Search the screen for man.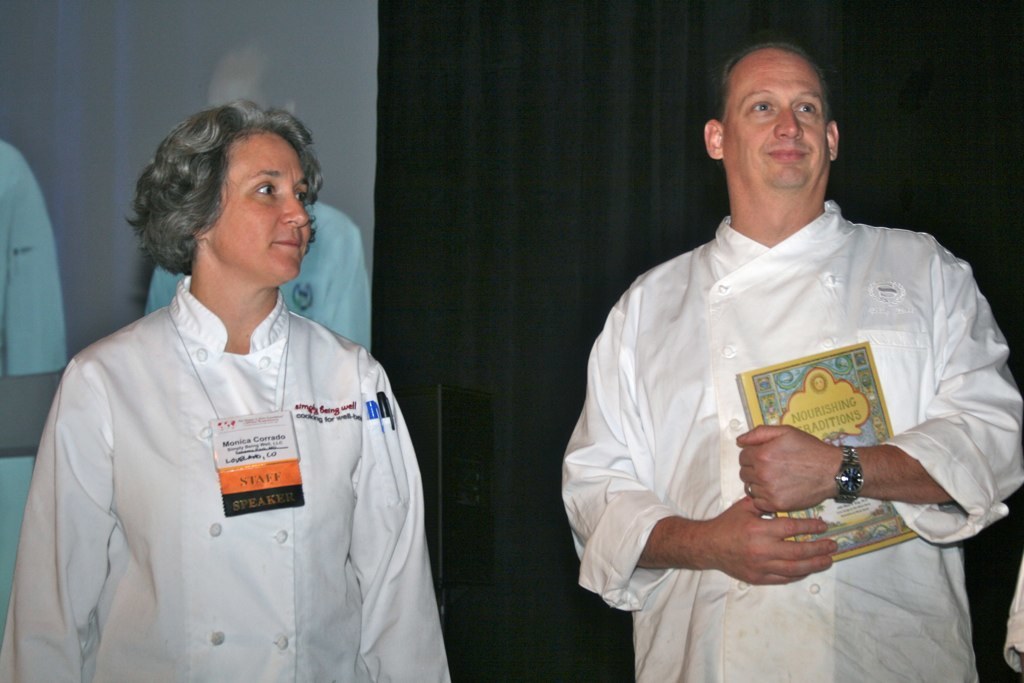
Found at {"x1": 558, "y1": 41, "x2": 1023, "y2": 682}.
